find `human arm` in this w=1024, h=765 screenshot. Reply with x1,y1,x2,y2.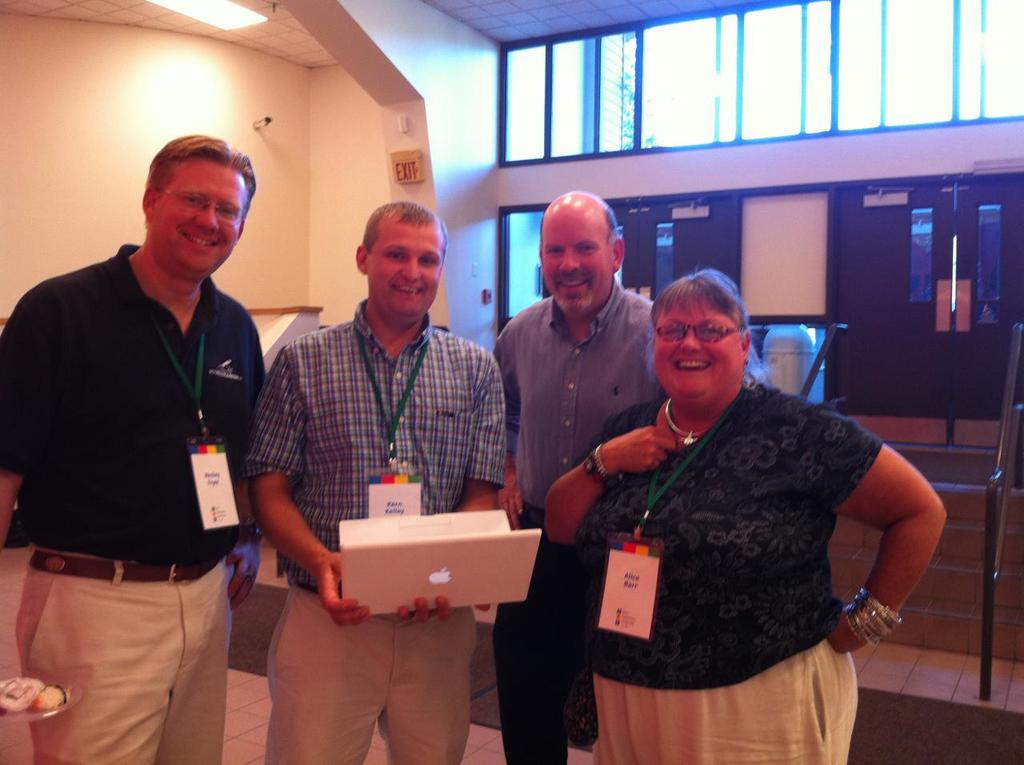
541,401,680,548.
